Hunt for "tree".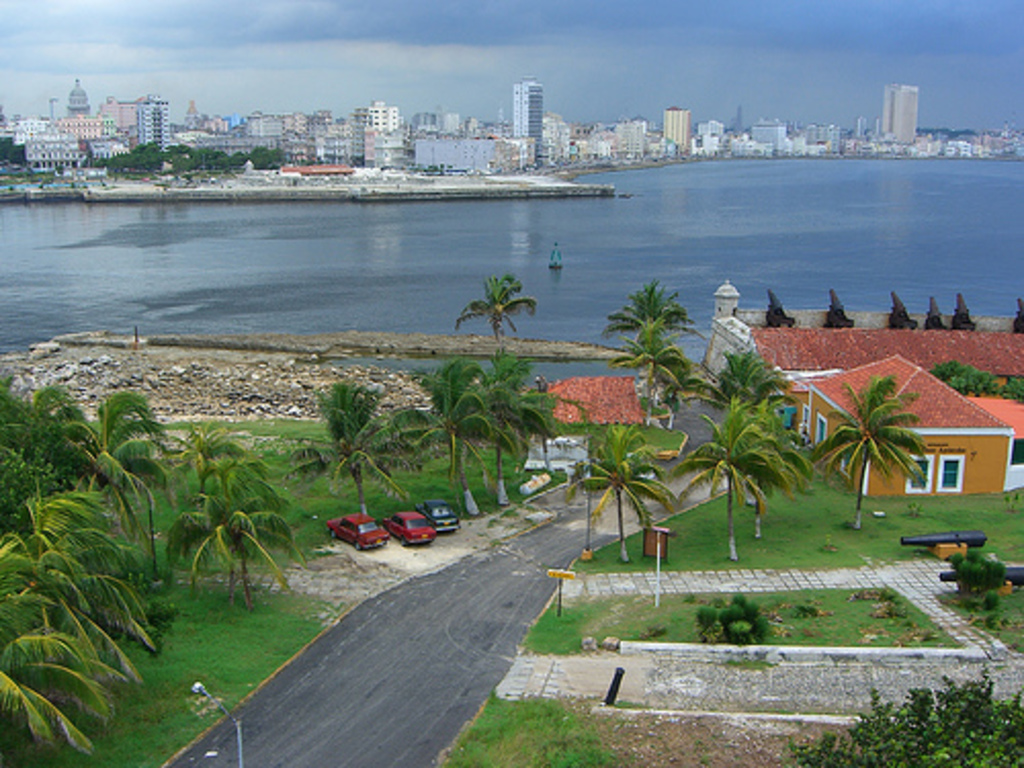
Hunted down at 999:379:1022:401.
